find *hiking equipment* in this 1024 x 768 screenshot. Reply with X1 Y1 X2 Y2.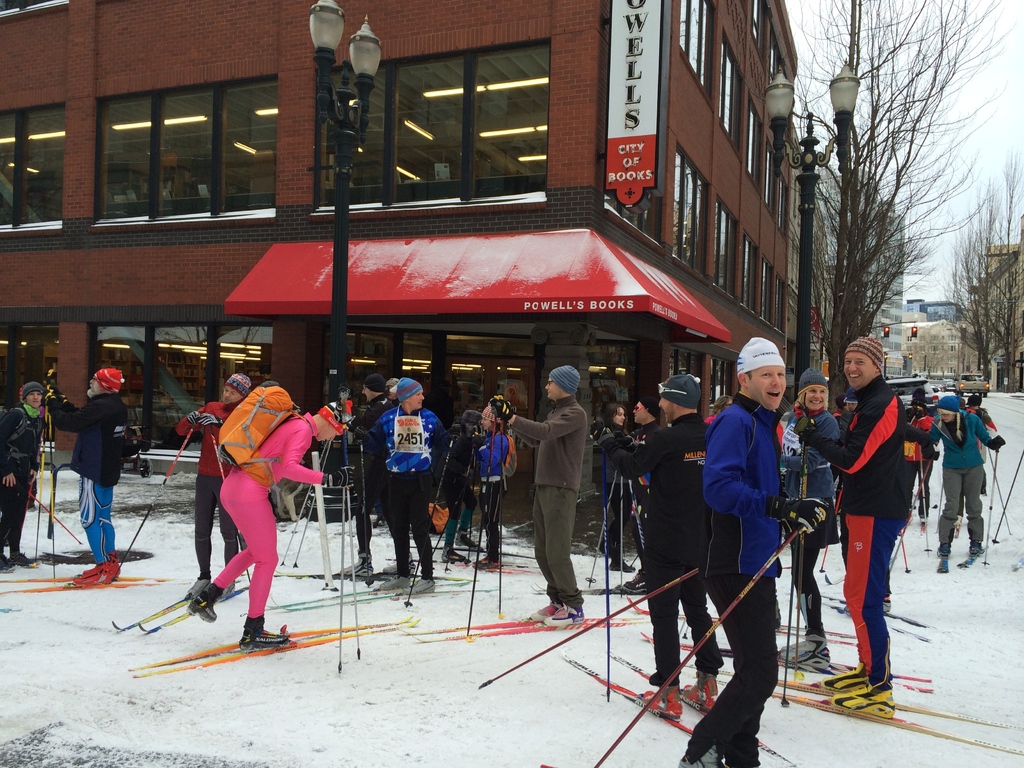
279 440 327 566.
